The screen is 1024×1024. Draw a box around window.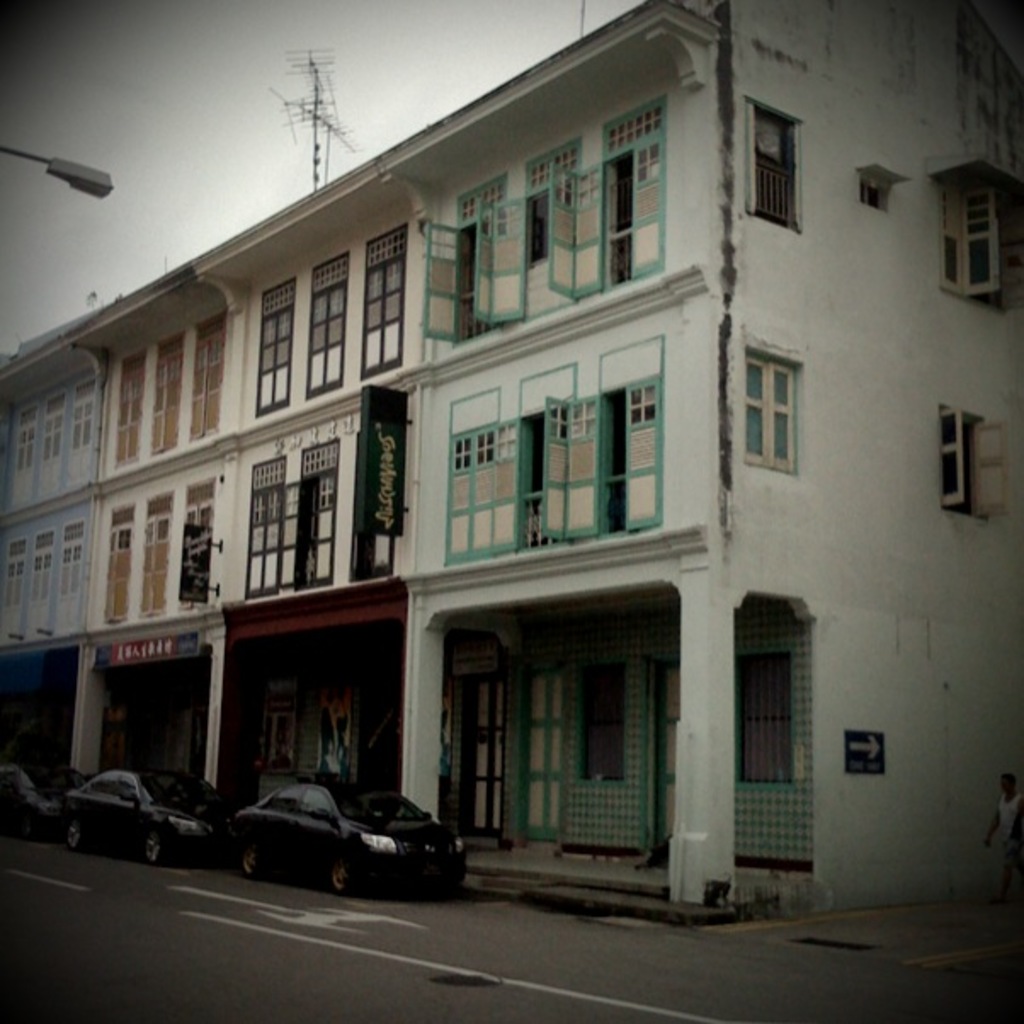
51, 515, 83, 643.
